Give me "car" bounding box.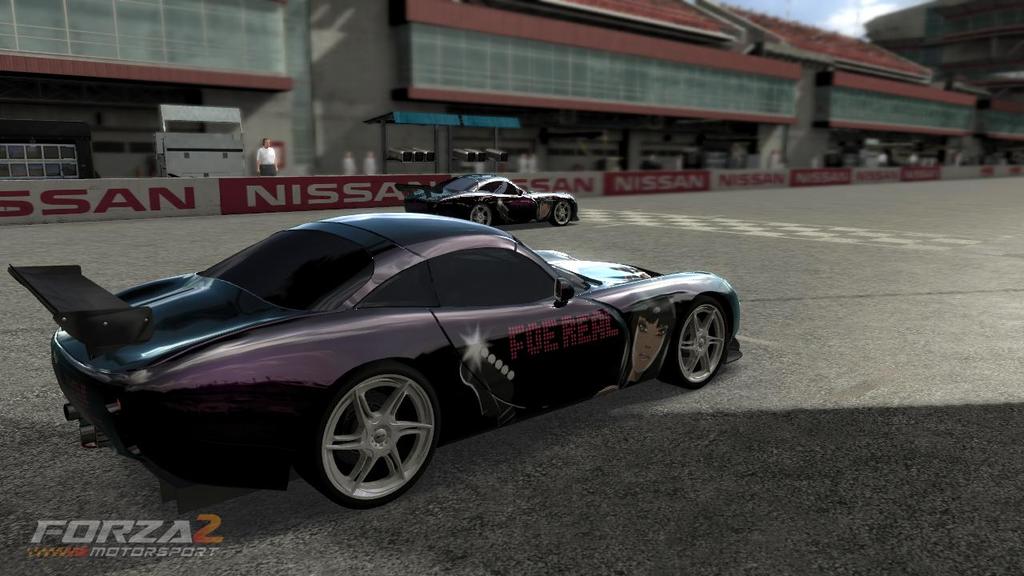
BBox(96, 243, 712, 494).
